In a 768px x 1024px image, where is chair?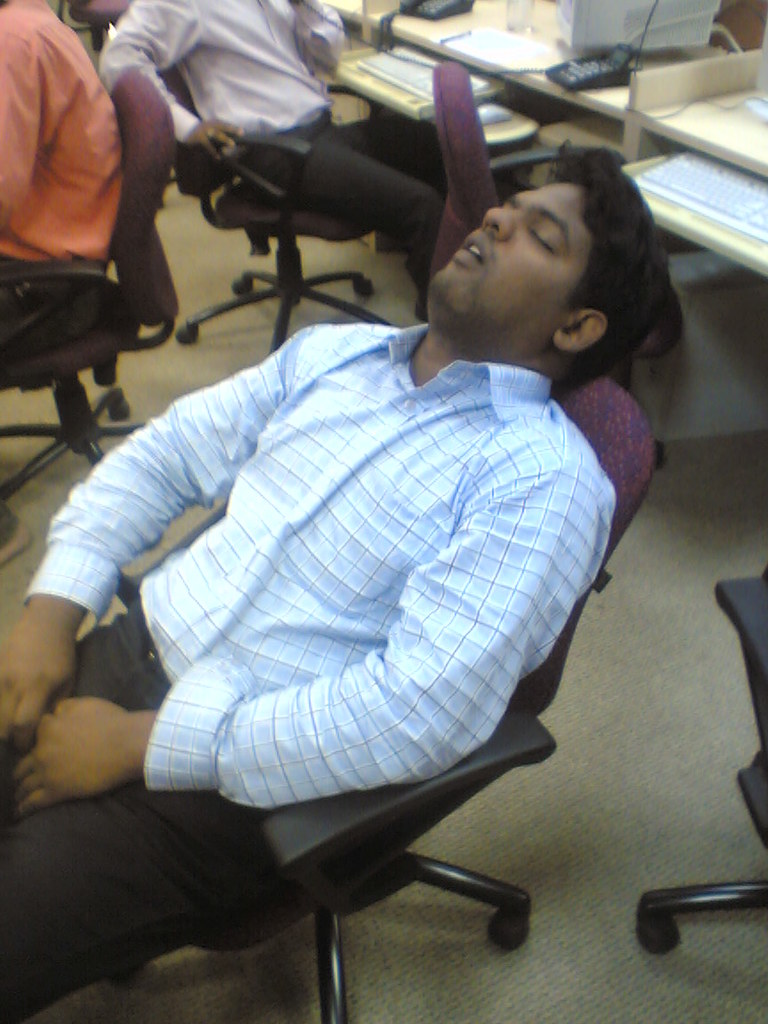
bbox=(113, 372, 660, 1023).
